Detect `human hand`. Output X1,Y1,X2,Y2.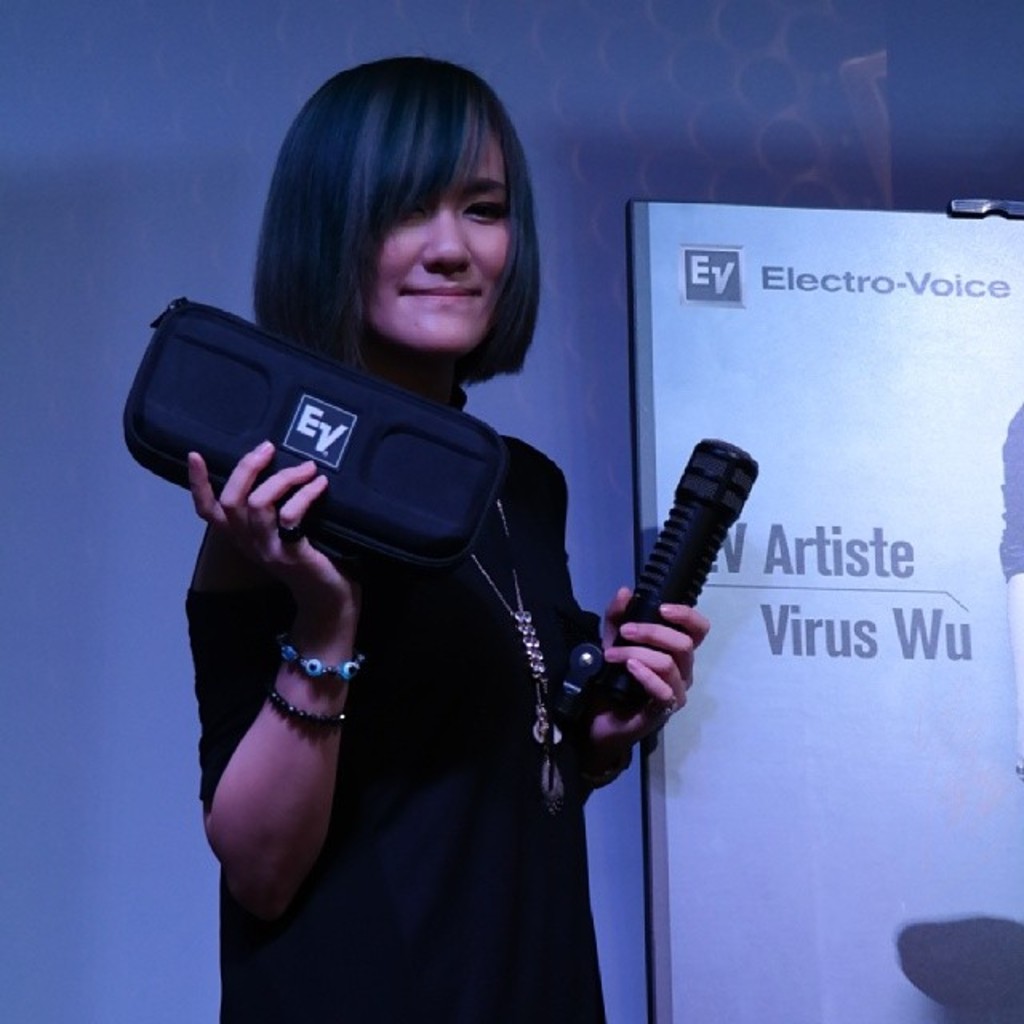
186,435,349,613.
